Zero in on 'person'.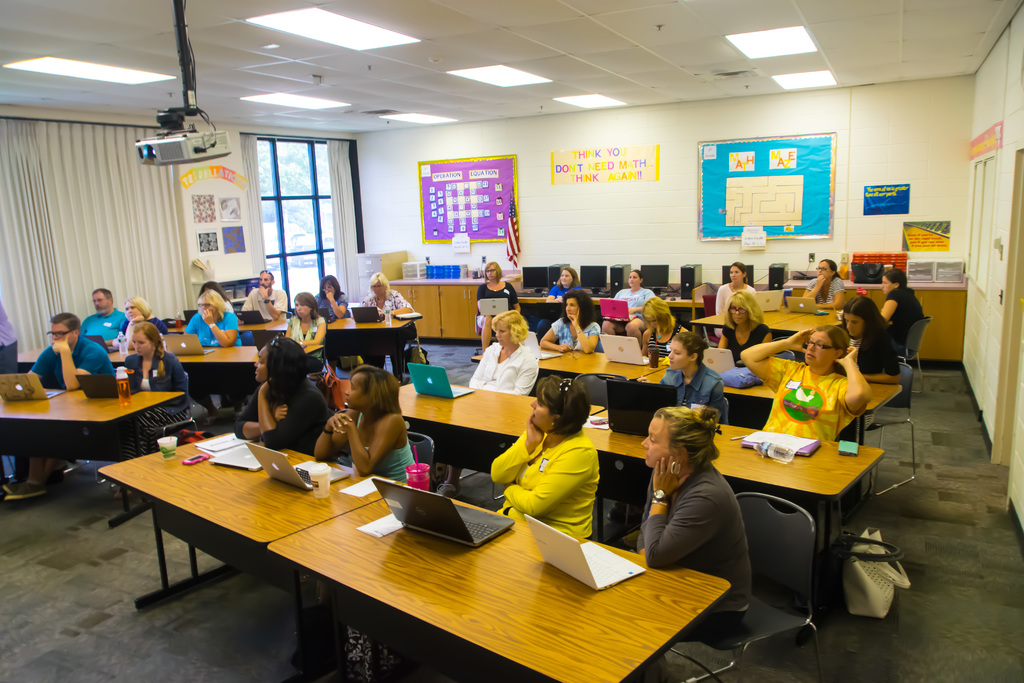
Zeroed in: l=608, t=269, r=658, b=338.
